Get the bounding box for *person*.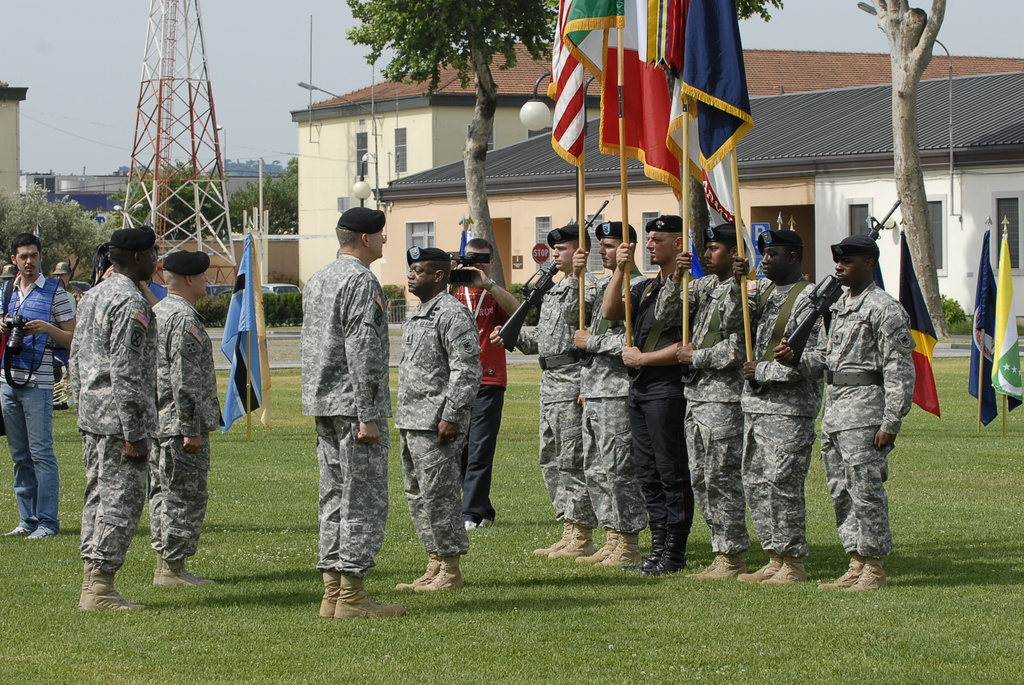
804,217,915,606.
